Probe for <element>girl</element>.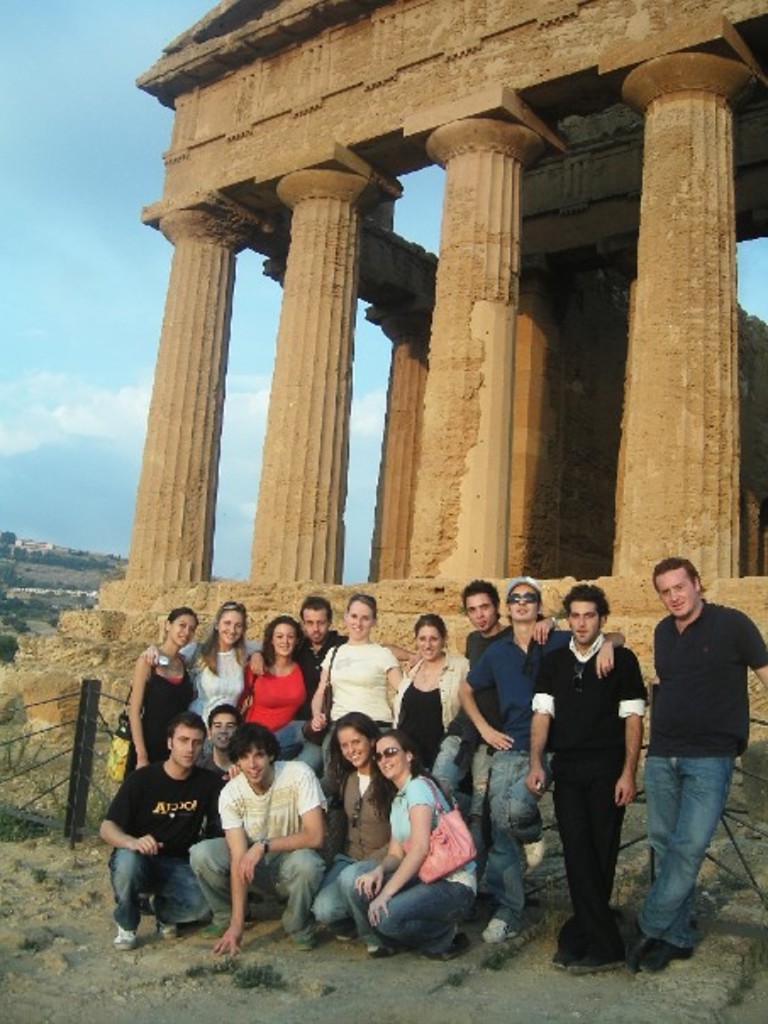
Probe result: crop(124, 610, 195, 783).
